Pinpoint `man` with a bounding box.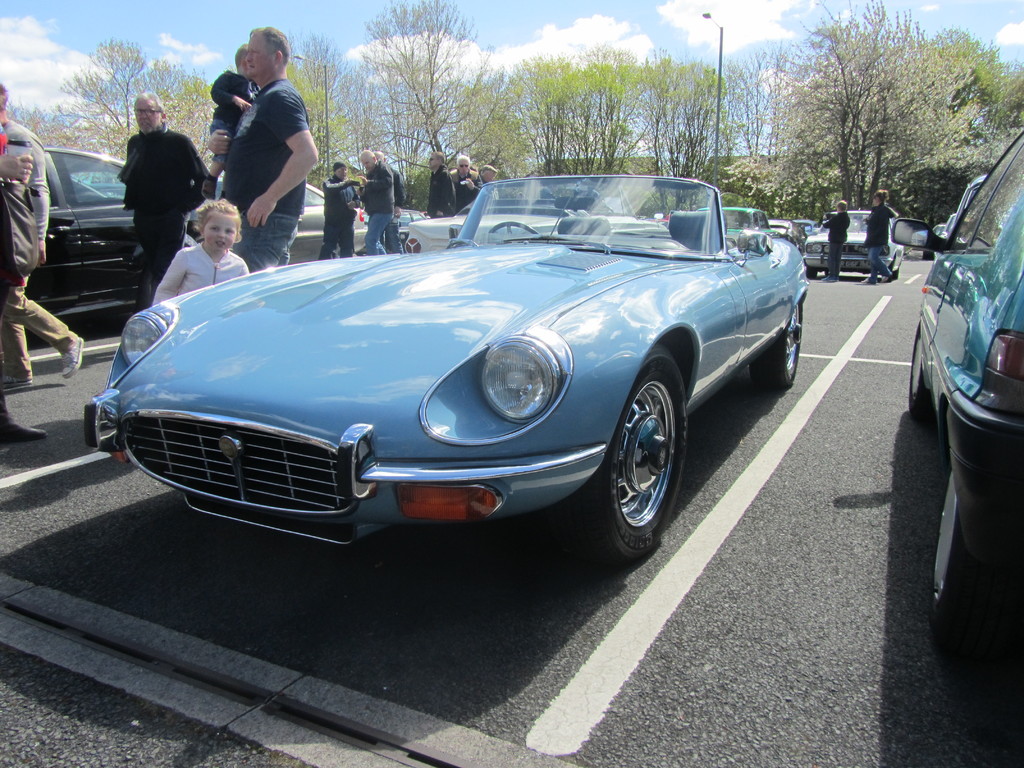
x1=452, y1=154, x2=478, y2=203.
